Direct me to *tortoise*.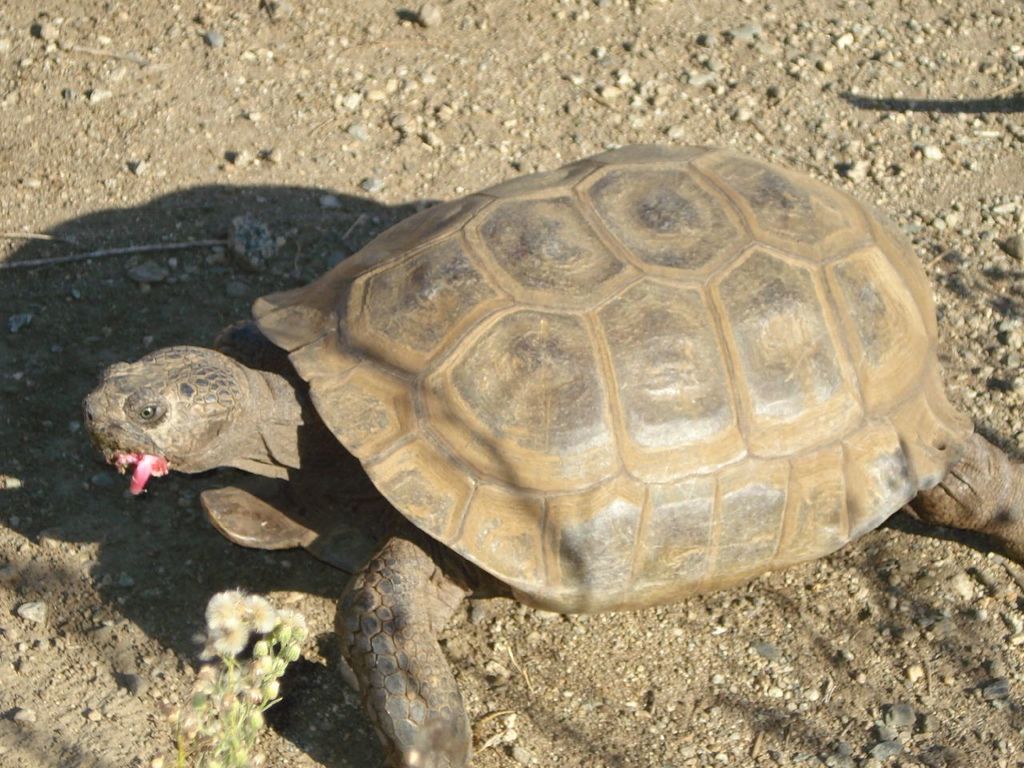
Direction: (78, 142, 1023, 767).
